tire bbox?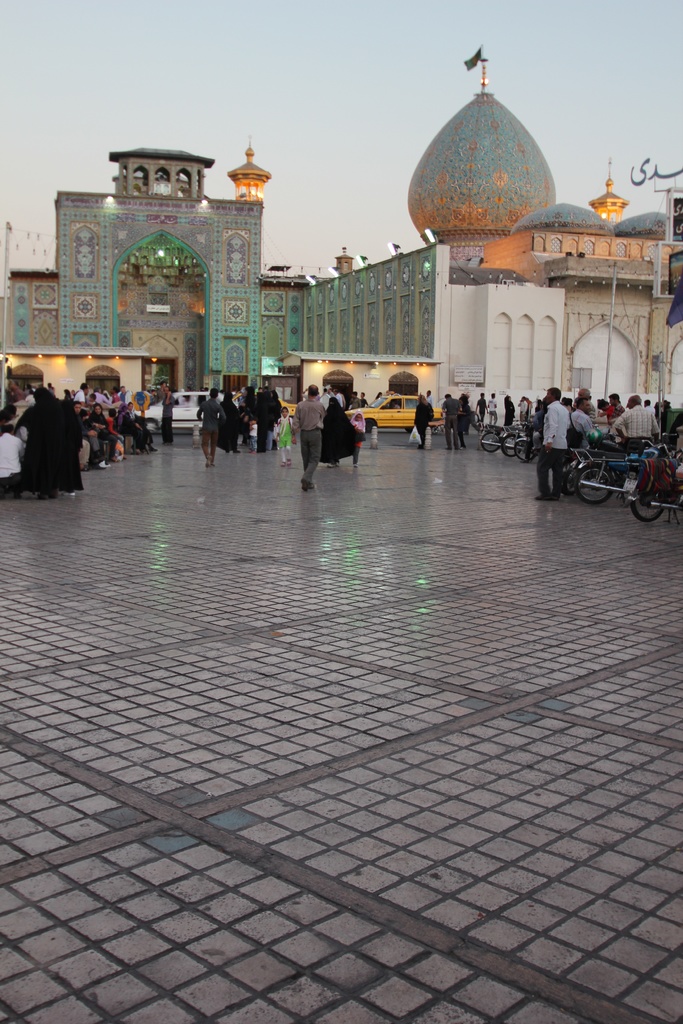
BBox(562, 454, 581, 484)
